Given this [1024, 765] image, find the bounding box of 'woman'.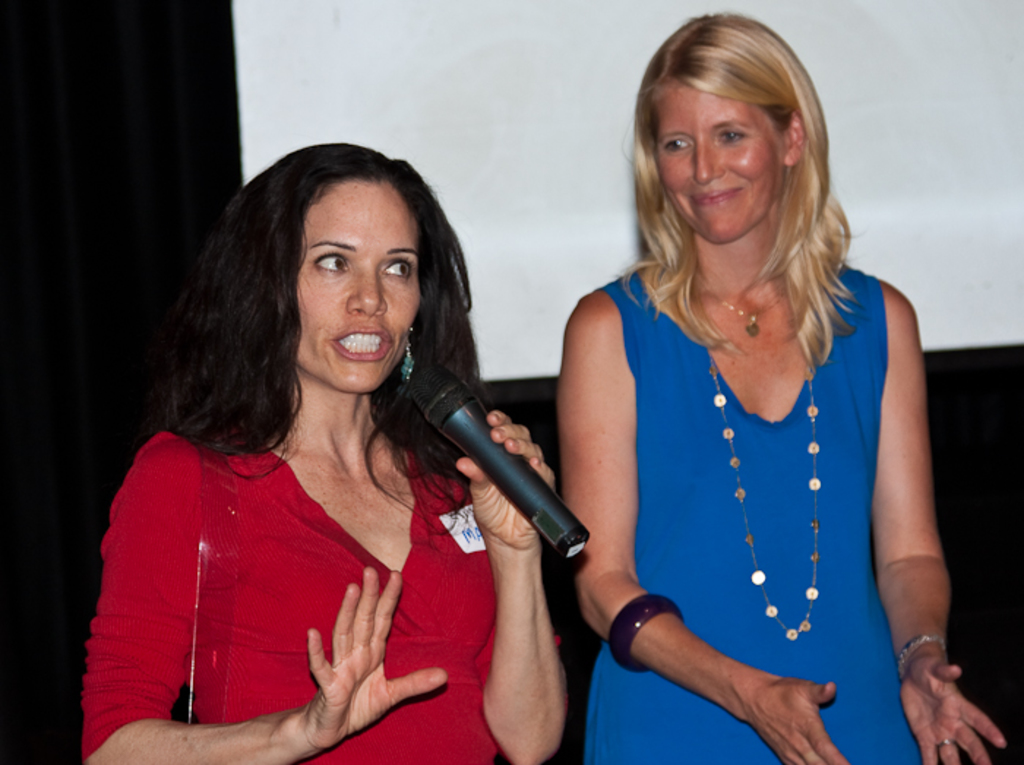
detection(547, 6, 1011, 764).
